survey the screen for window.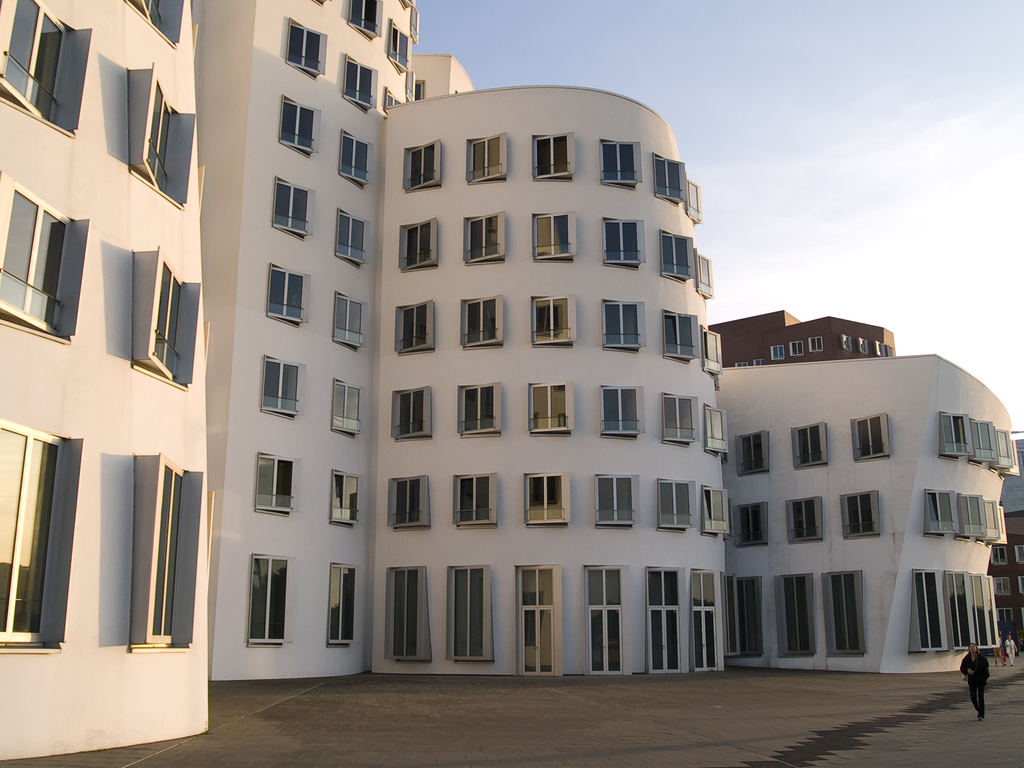
Survey found: (left=788, top=496, right=821, bottom=544).
